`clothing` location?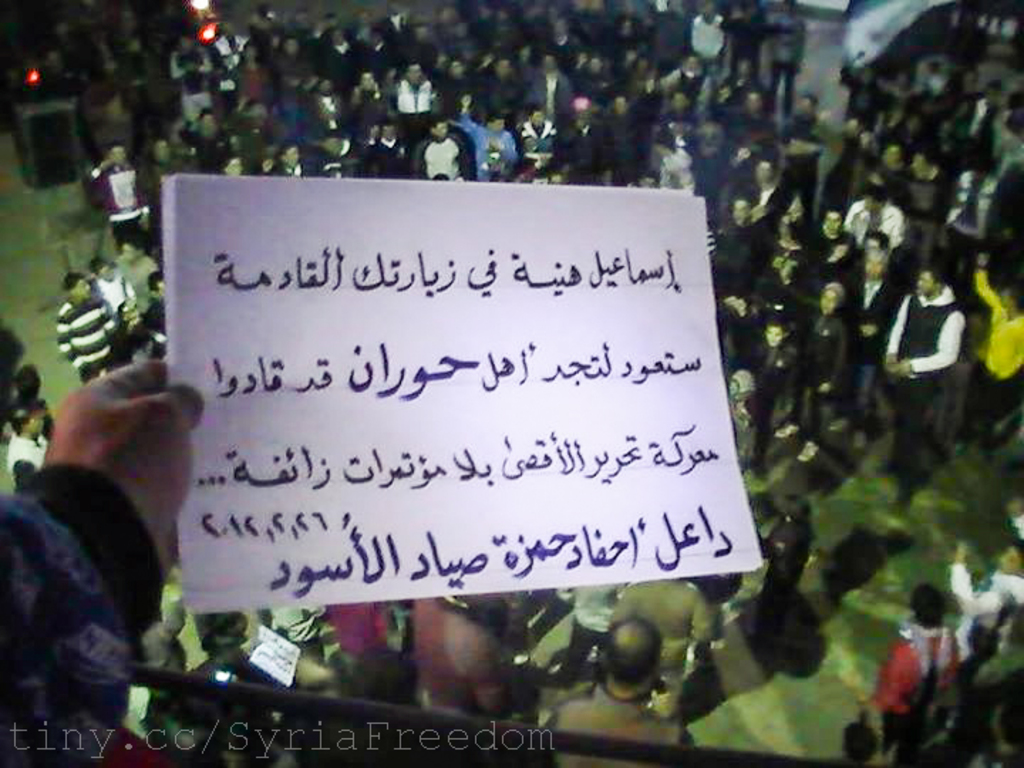
bbox=[916, 168, 942, 277]
